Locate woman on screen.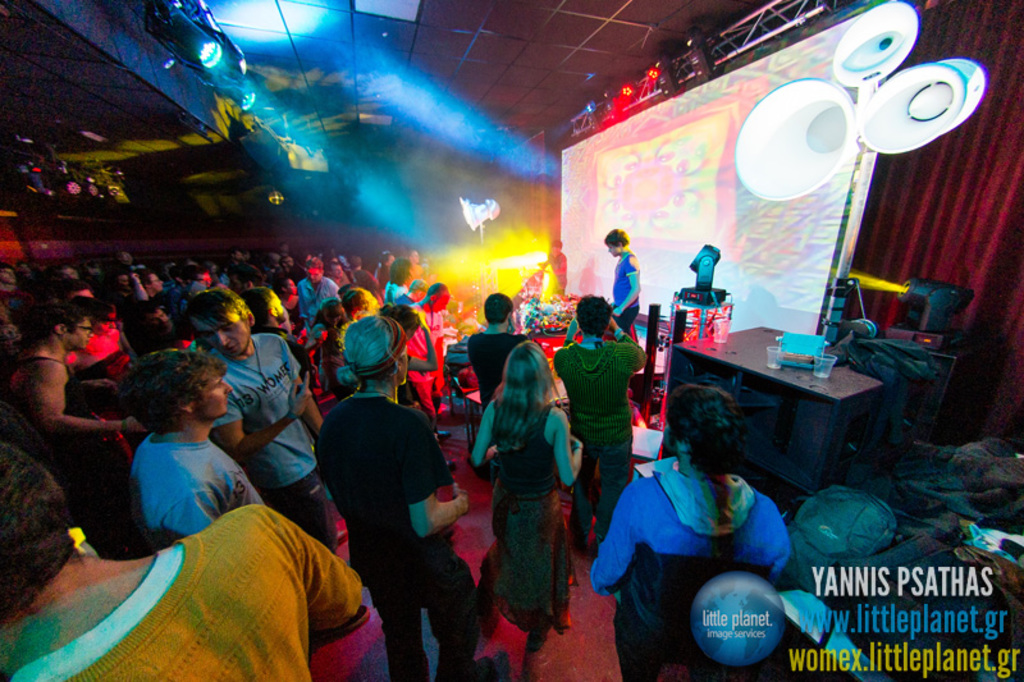
On screen at x1=476, y1=333, x2=588, y2=663.
